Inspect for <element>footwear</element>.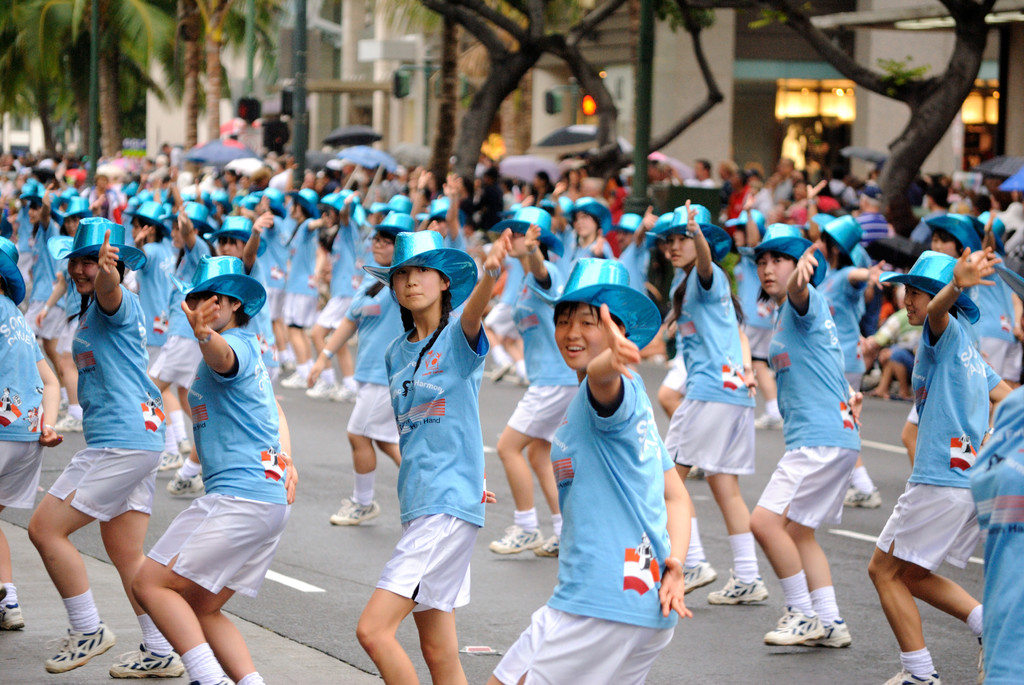
Inspection: [x1=328, y1=374, x2=362, y2=400].
